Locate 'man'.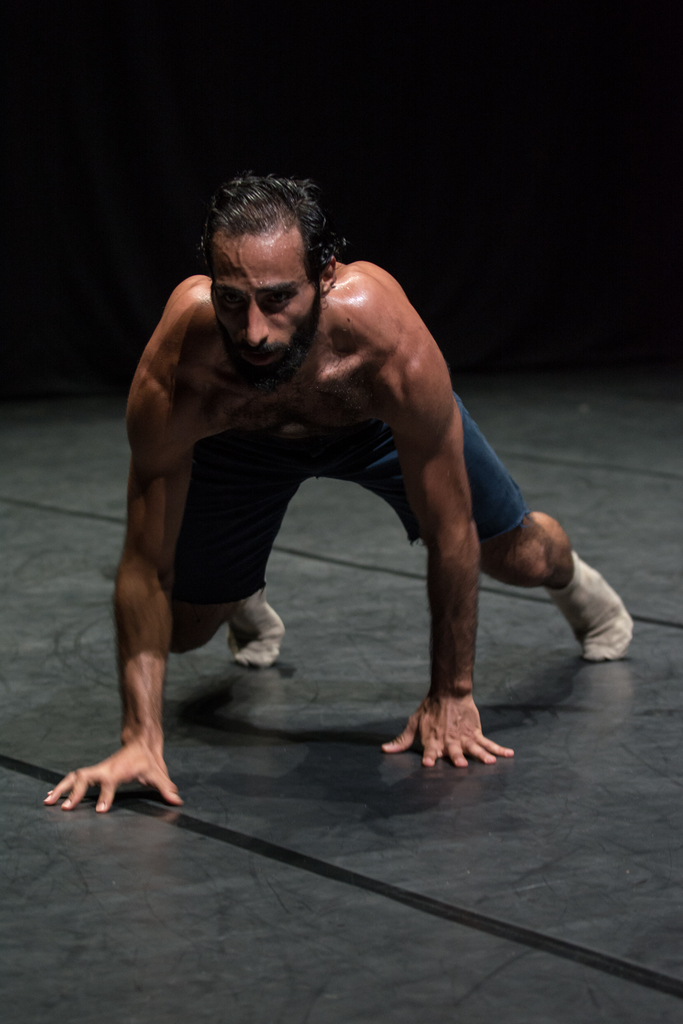
Bounding box: 38, 165, 643, 836.
